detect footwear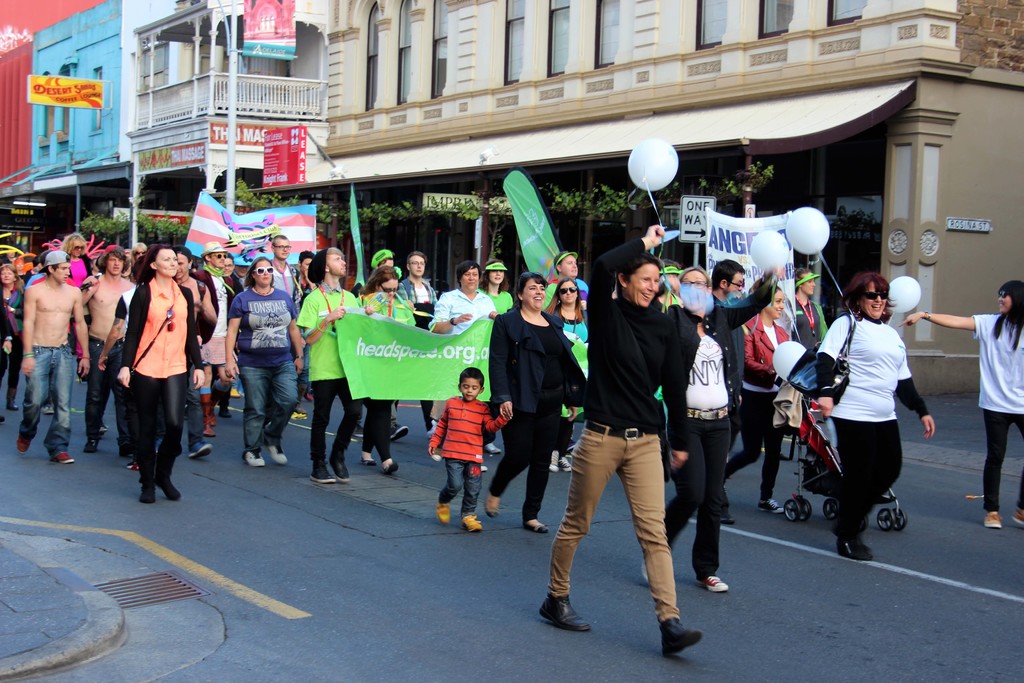
753:498:783:514
